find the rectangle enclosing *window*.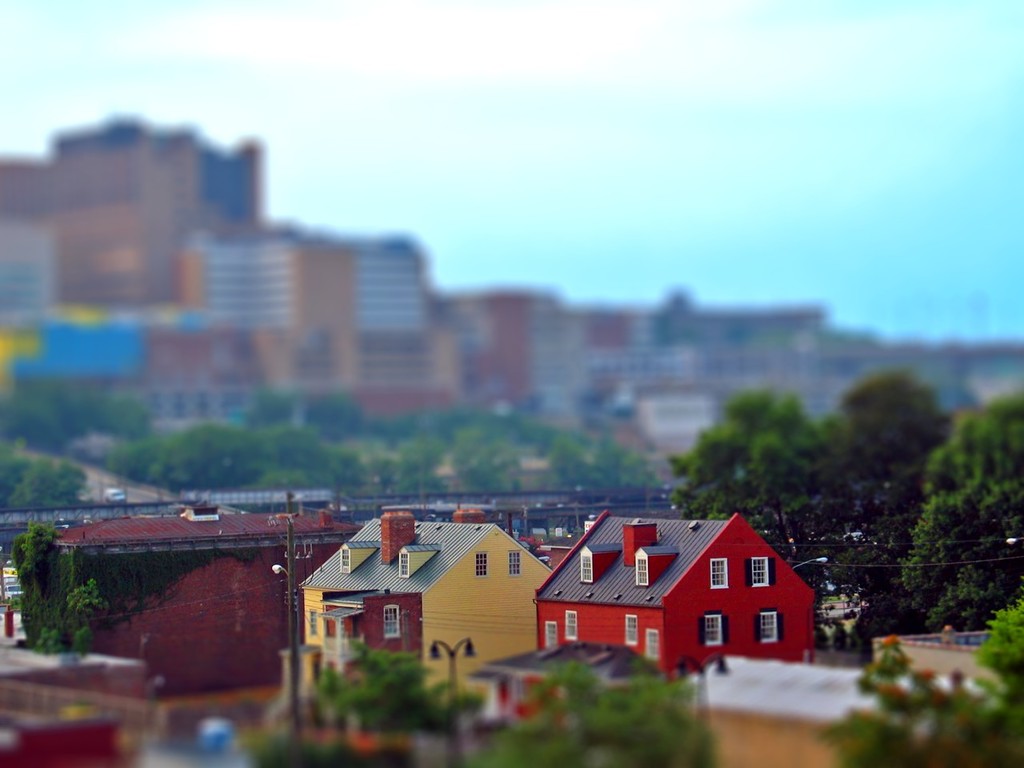
(x1=505, y1=548, x2=525, y2=574).
